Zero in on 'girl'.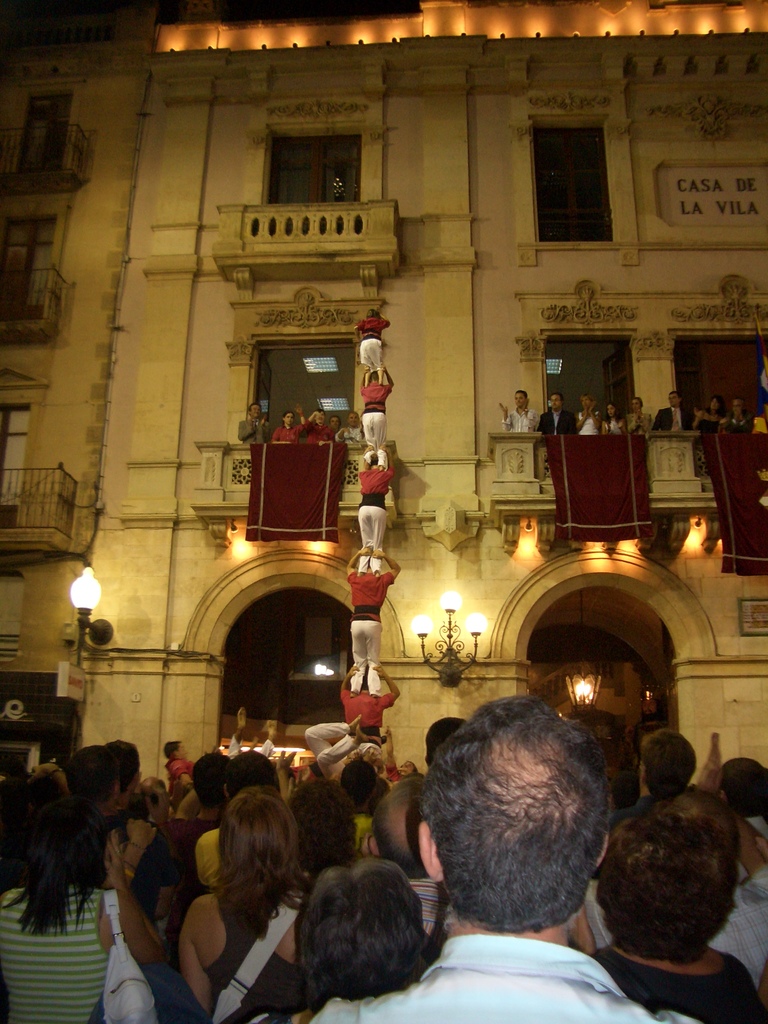
Zeroed in: left=0, top=806, right=108, bottom=1023.
